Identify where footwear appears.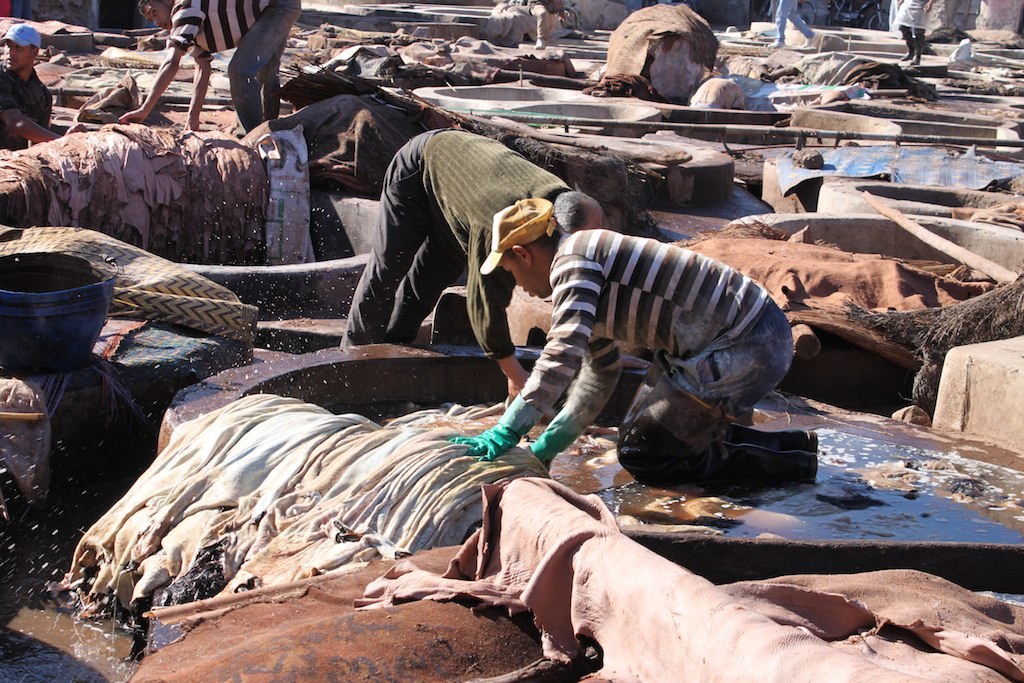
Appears at 911 31 924 70.
